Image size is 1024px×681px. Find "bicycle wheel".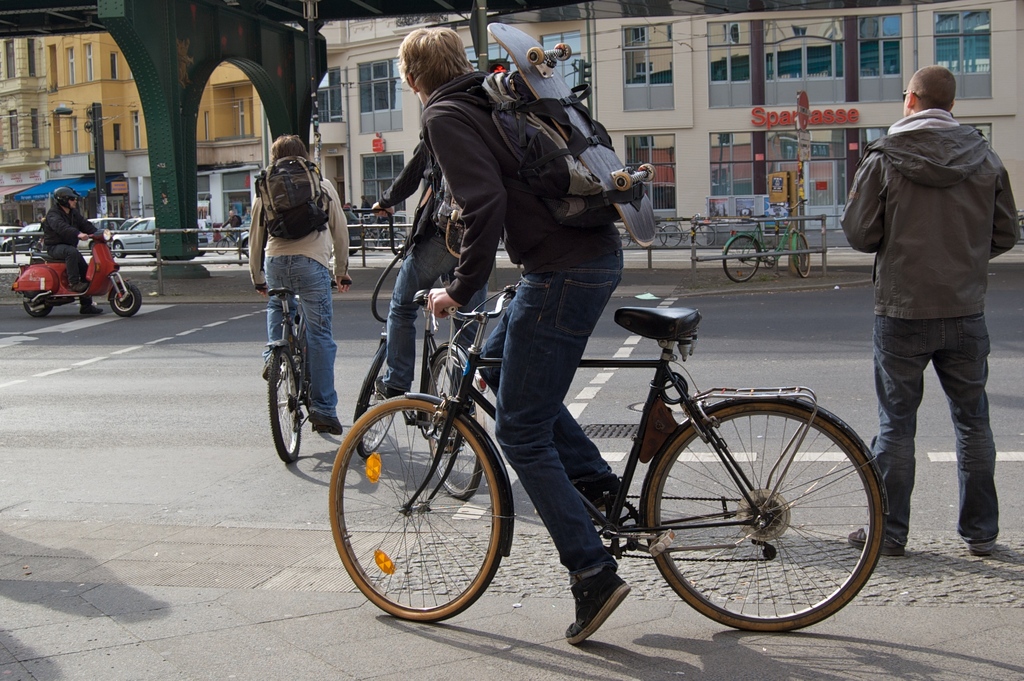
left=658, top=222, right=682, bottom=250.
